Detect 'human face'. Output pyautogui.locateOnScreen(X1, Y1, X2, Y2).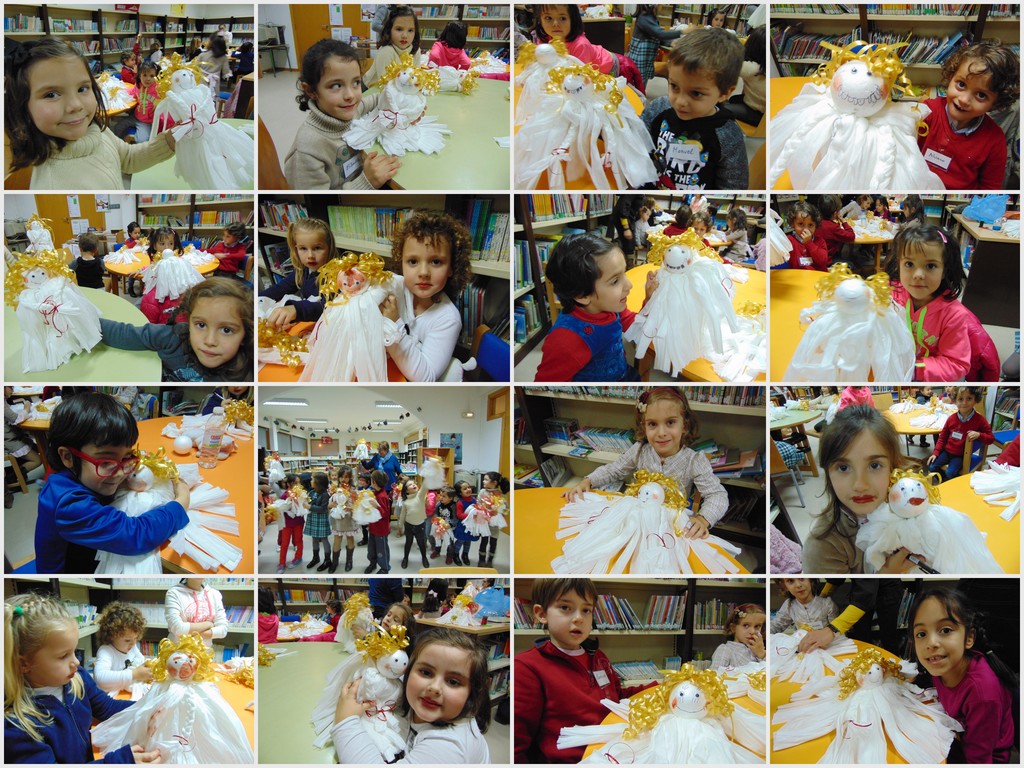
pyautogui.locateOnScreen(223, 230, 236, 243).
